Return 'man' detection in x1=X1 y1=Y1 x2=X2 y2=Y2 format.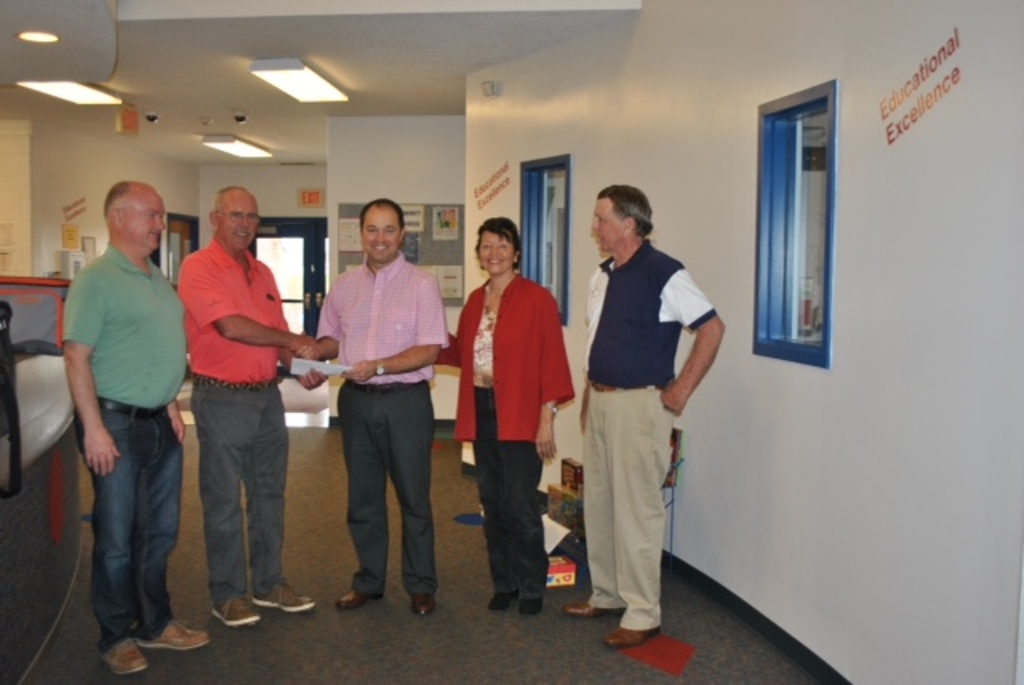
x1=307 y1=165 x2=442 y2=656.
